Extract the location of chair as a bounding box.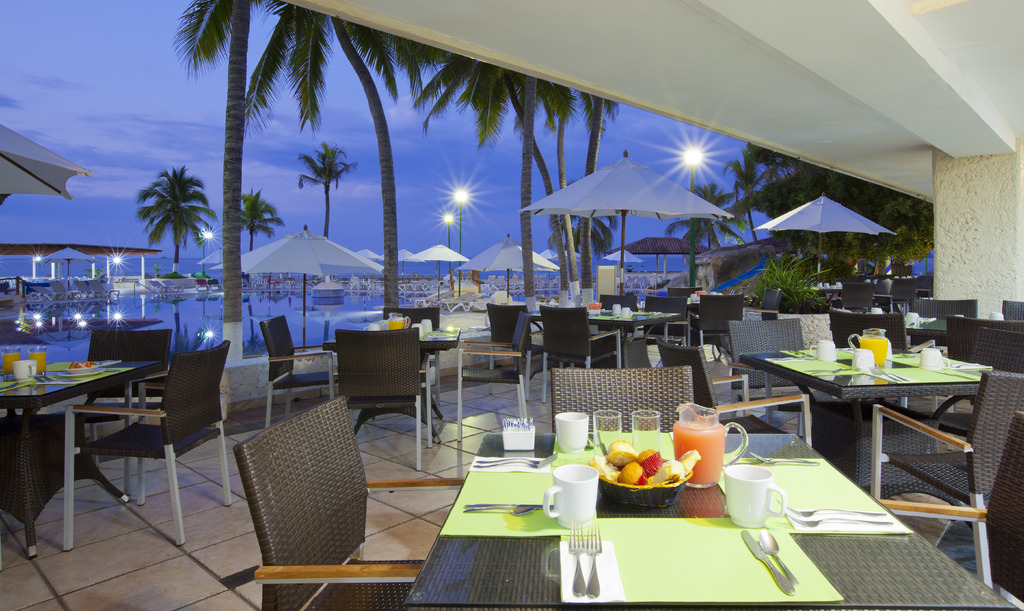
box(666, 287, 689, 308).
